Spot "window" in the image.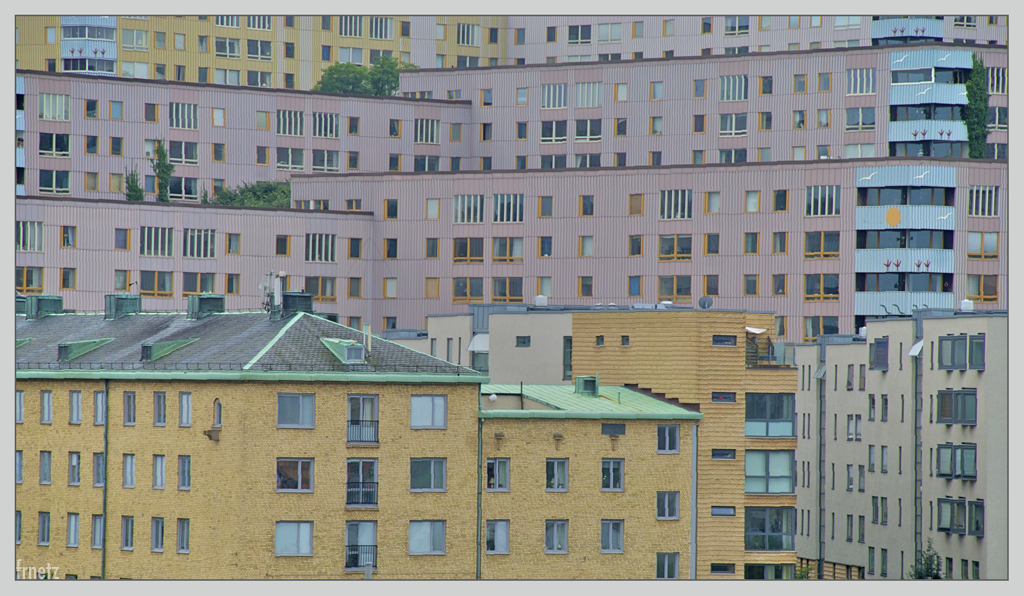
"window" found at rect(63, 226, 78, 247).
